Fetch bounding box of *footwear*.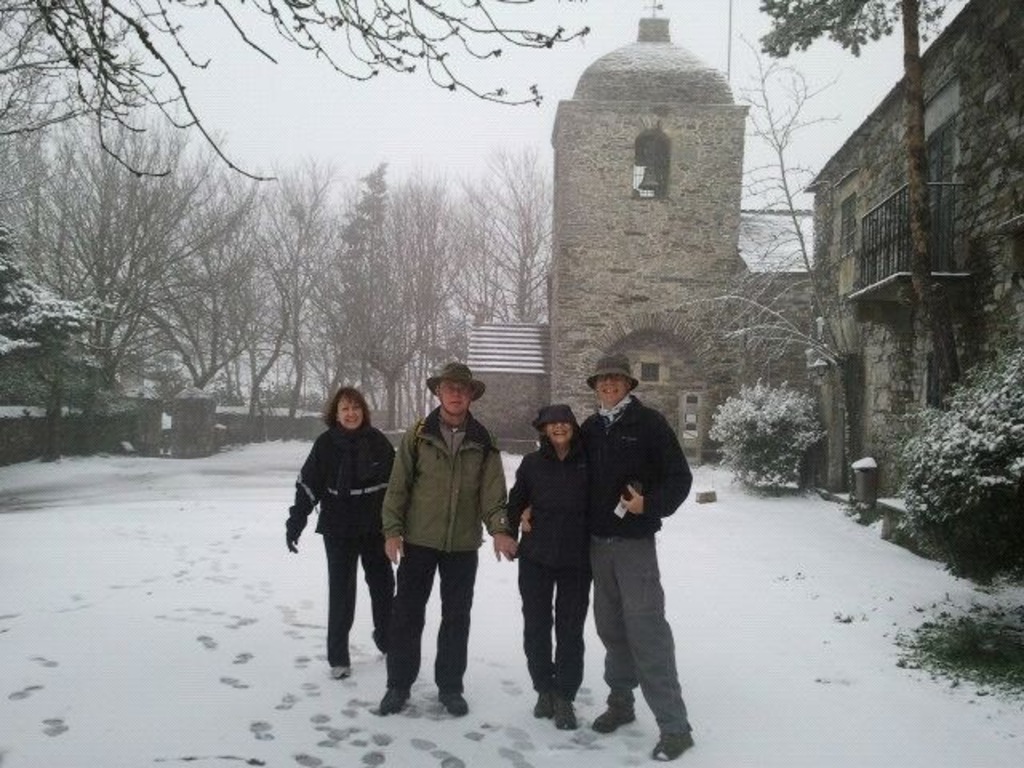
Bbox: locate(379, 680, 411, 710).
